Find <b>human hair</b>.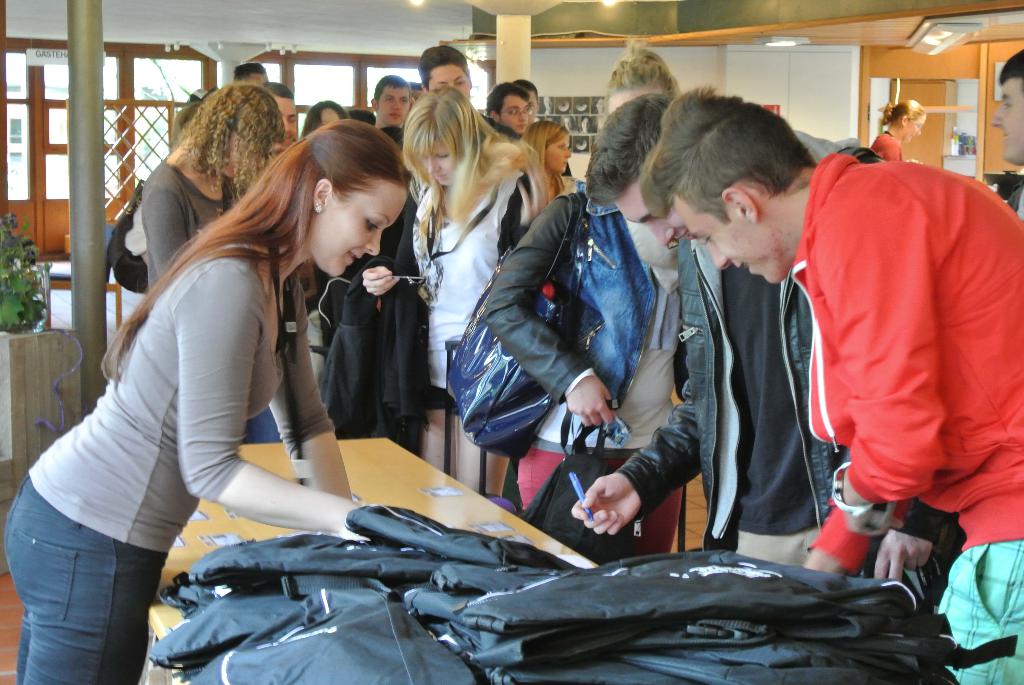
box(102, 113, 415, 389).
